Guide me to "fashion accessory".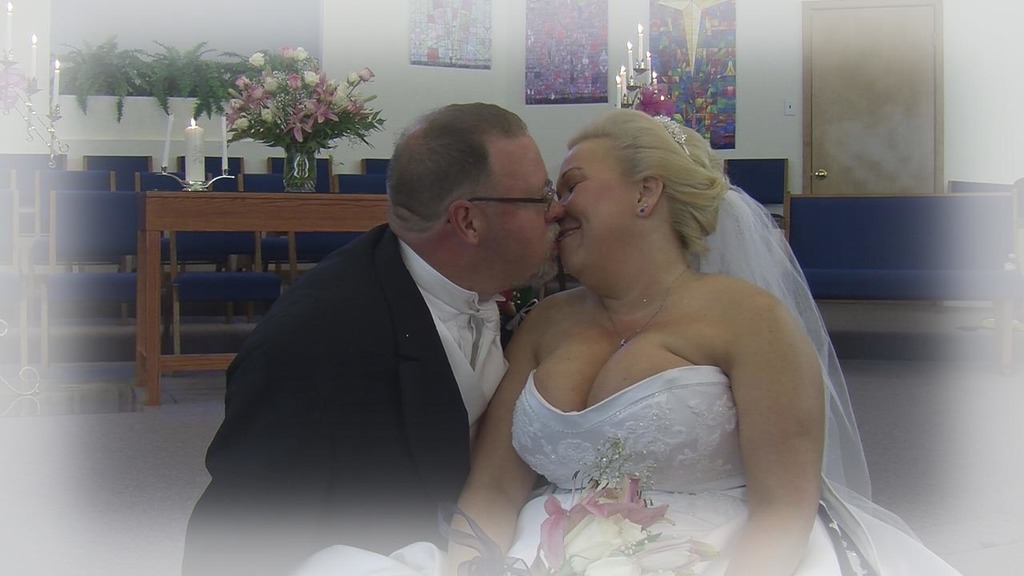
Guidance: 653,115,692,158.
